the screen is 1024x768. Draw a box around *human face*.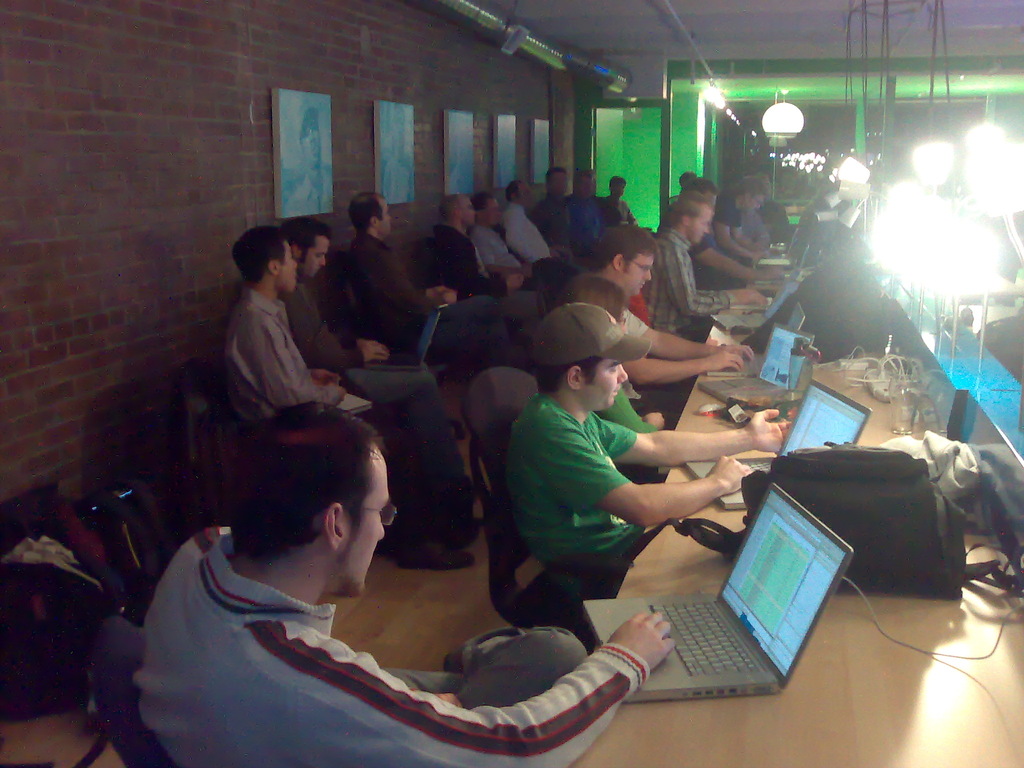
272/238/296/298.
